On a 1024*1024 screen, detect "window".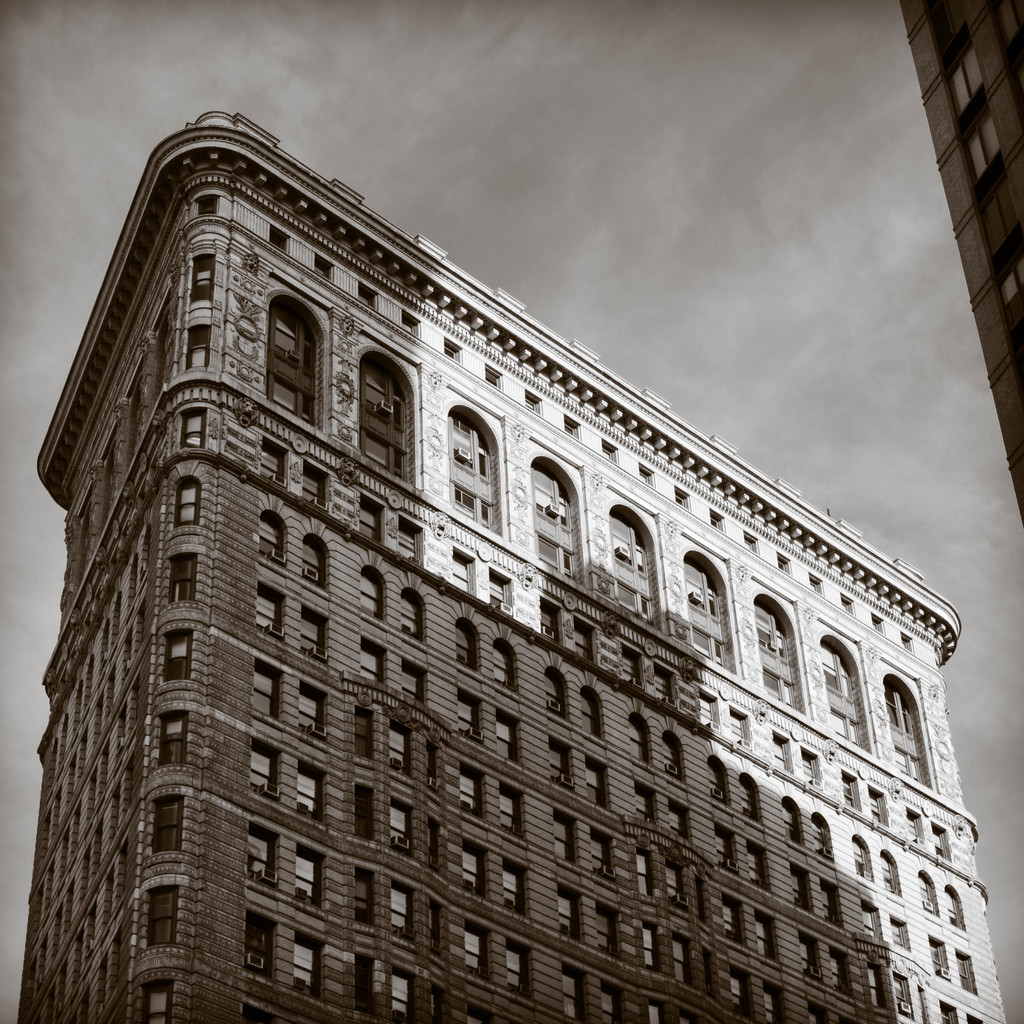
(594, 908, 620, 960).
